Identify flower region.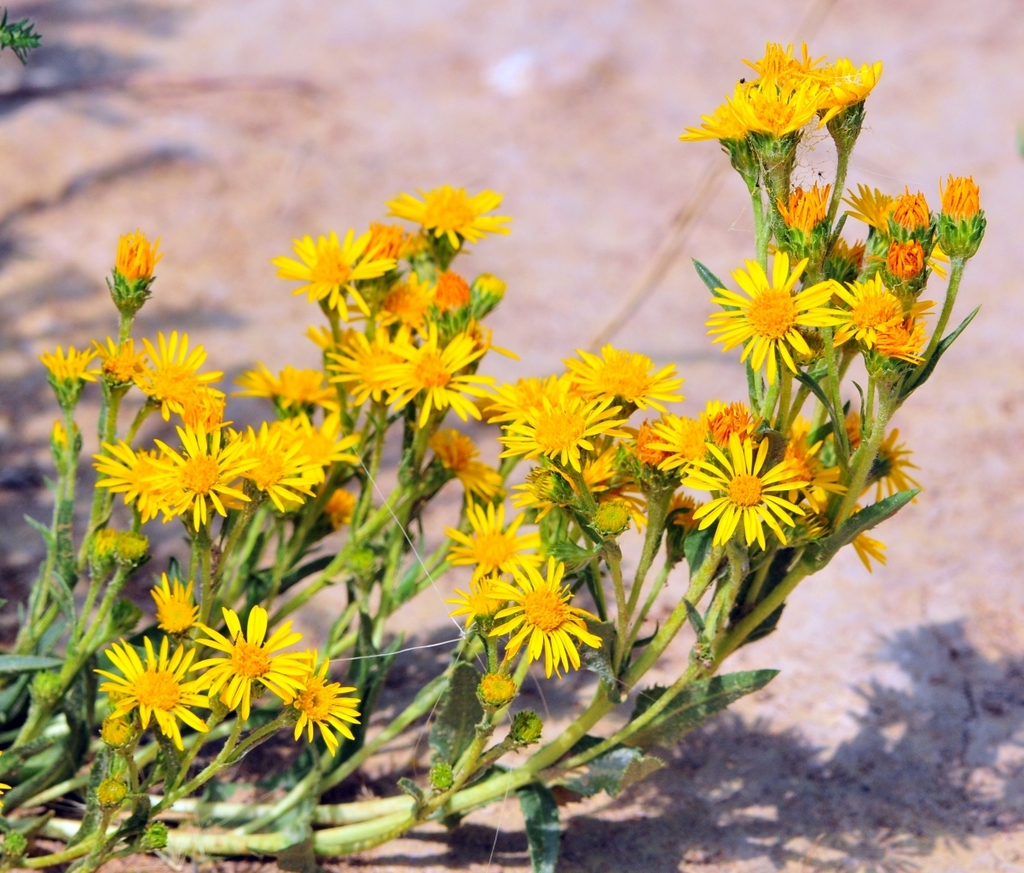
Region: select_region(835, 271, 907, 351).
